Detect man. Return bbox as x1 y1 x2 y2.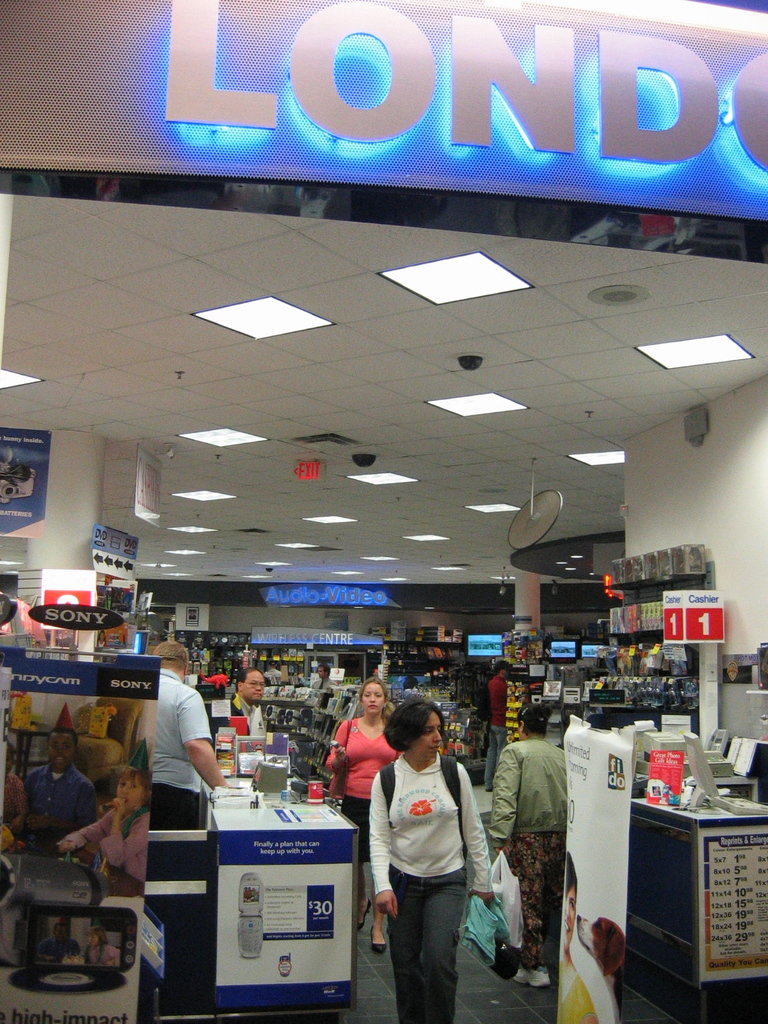
143 637 233 828.
